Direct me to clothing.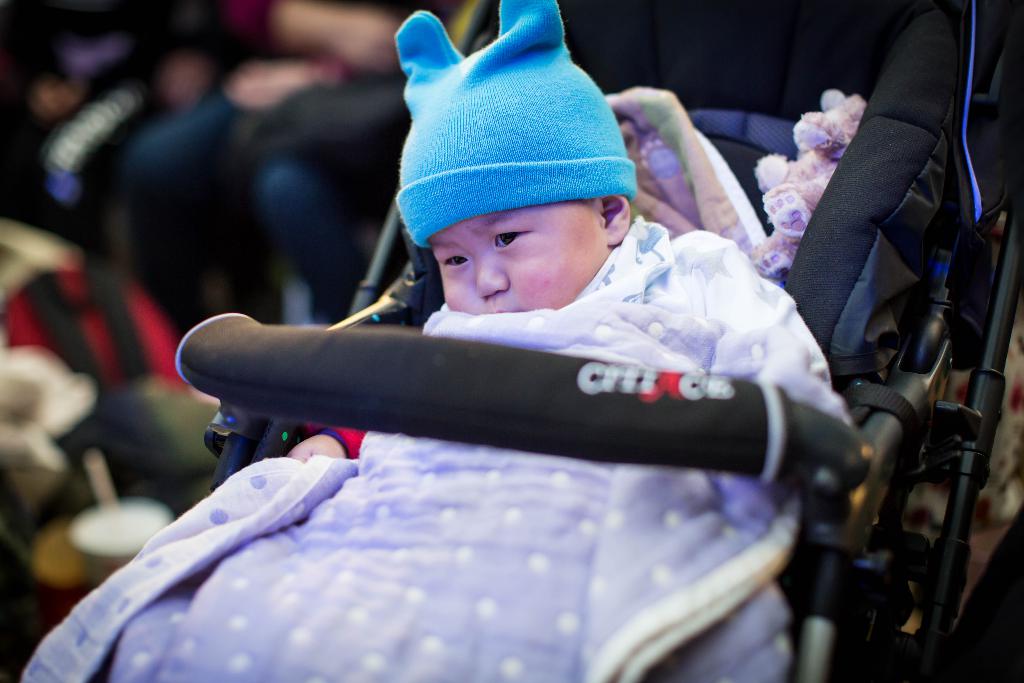
Direction: Rect(315, 429, 369, 465).
